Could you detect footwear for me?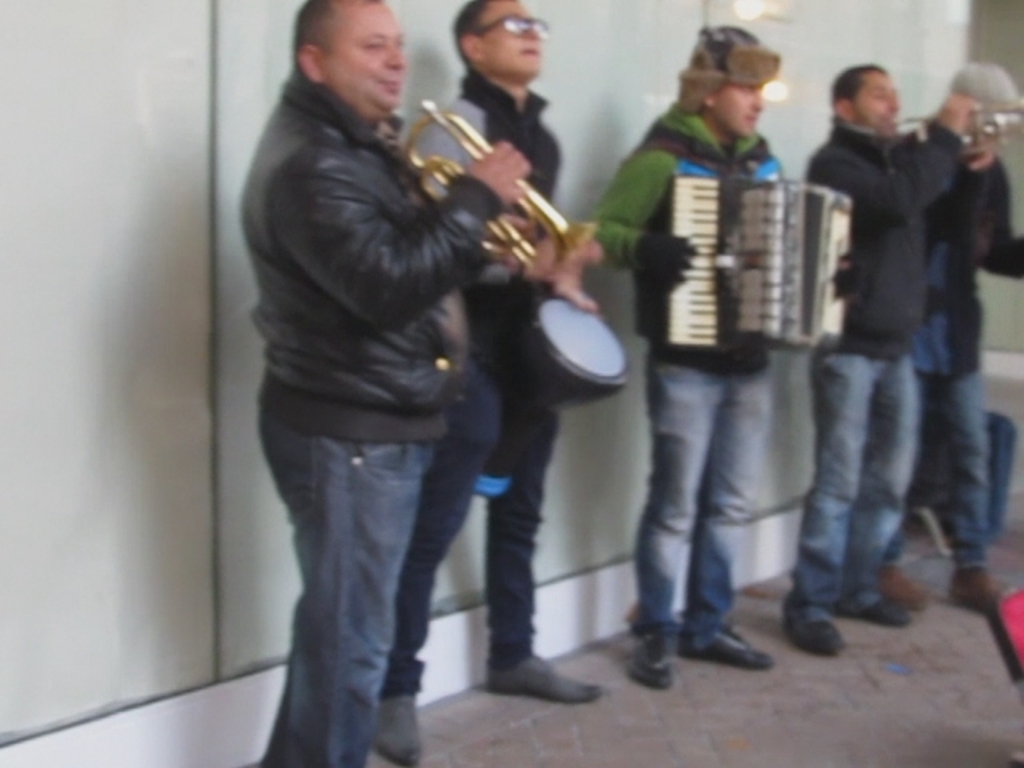
Detection result: {"left": 882, "top": 565, "right": 933, "bottom": 614}.
